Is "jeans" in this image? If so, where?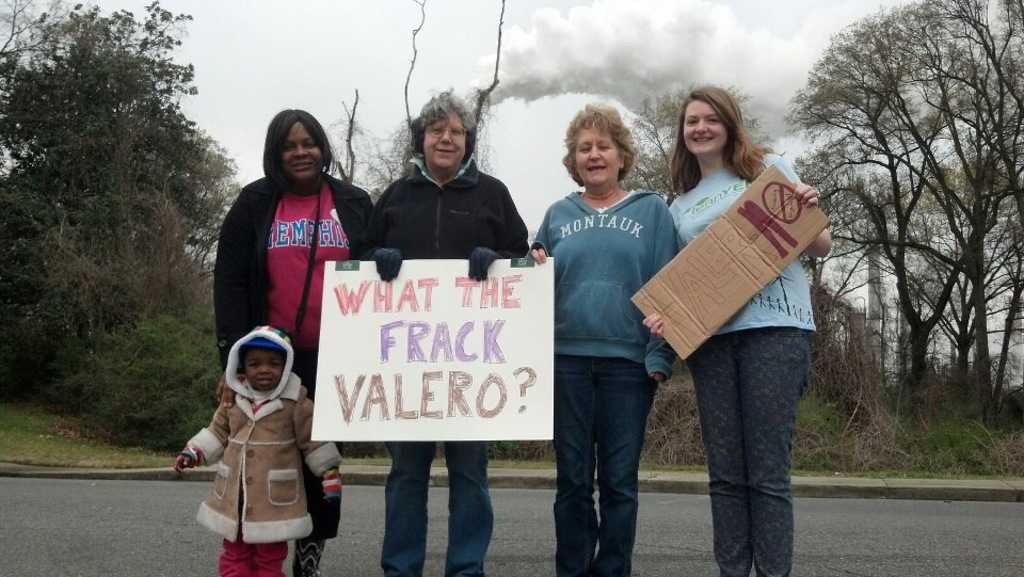
Yes, at (x1=384, y1=444, x2=492, y2=576).
